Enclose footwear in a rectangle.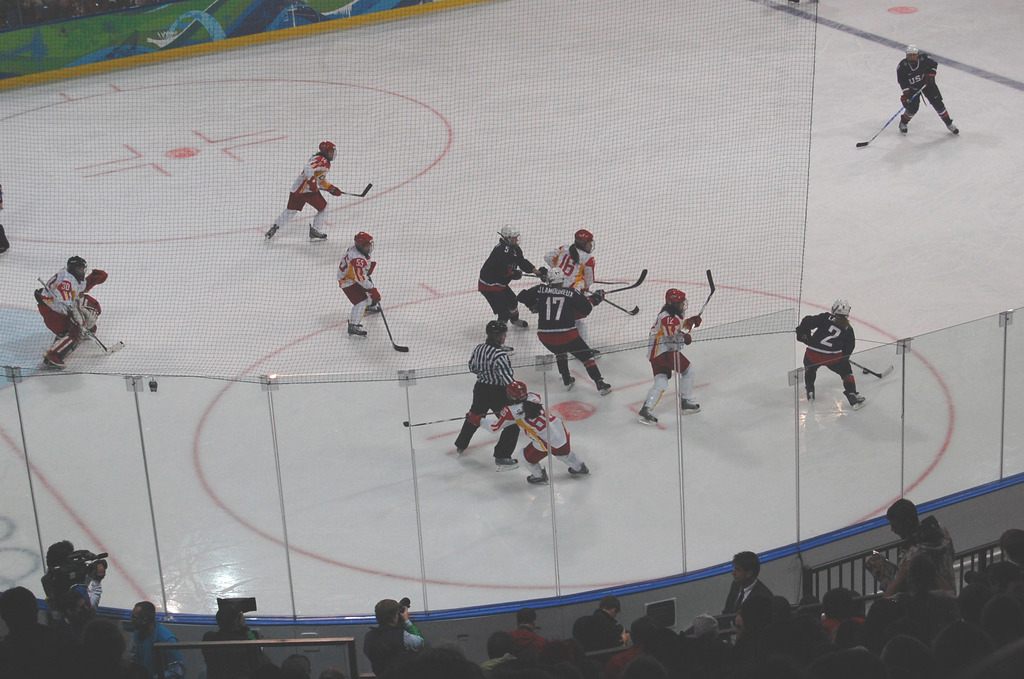
locate(564, 375, 576, 386).
